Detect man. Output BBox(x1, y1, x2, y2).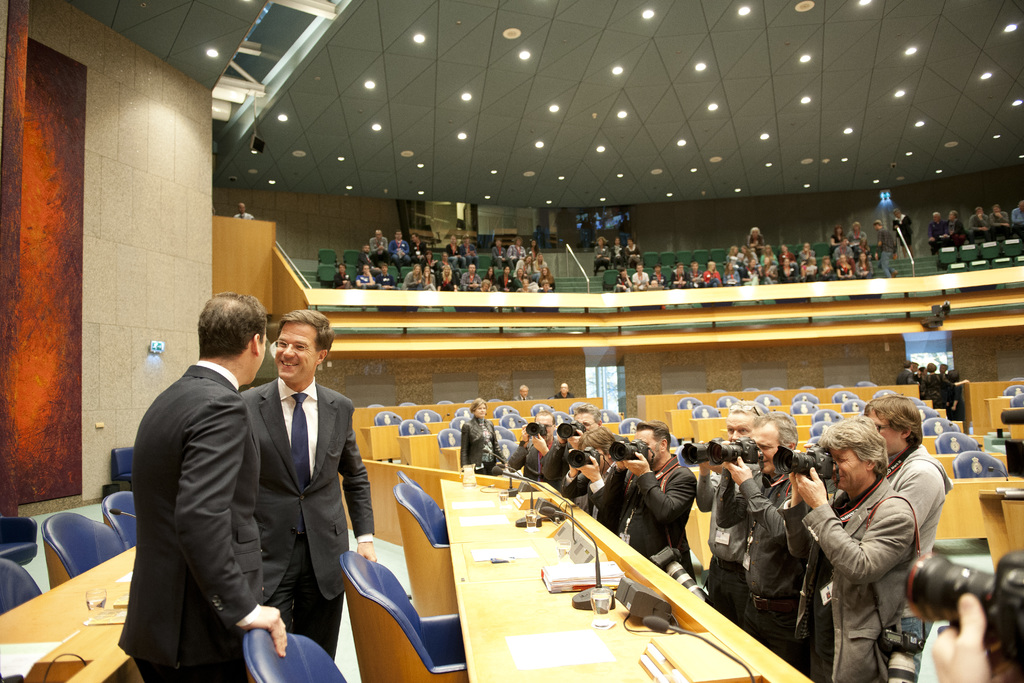
BBox(228, 201, 255, 223).
